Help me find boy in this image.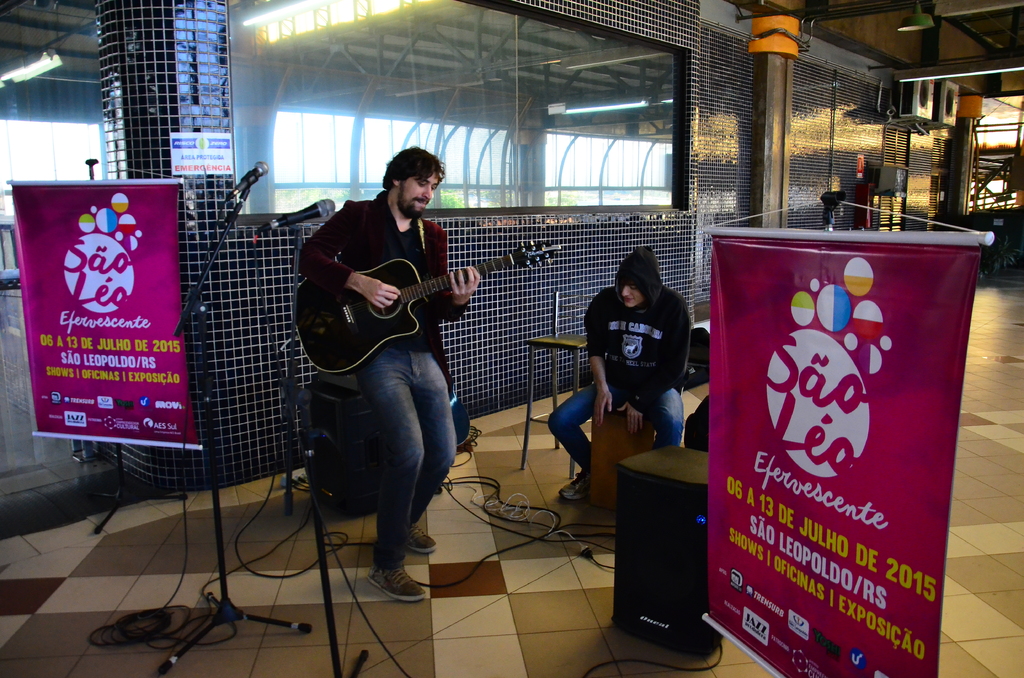
Found it: [559,245,705,492].
